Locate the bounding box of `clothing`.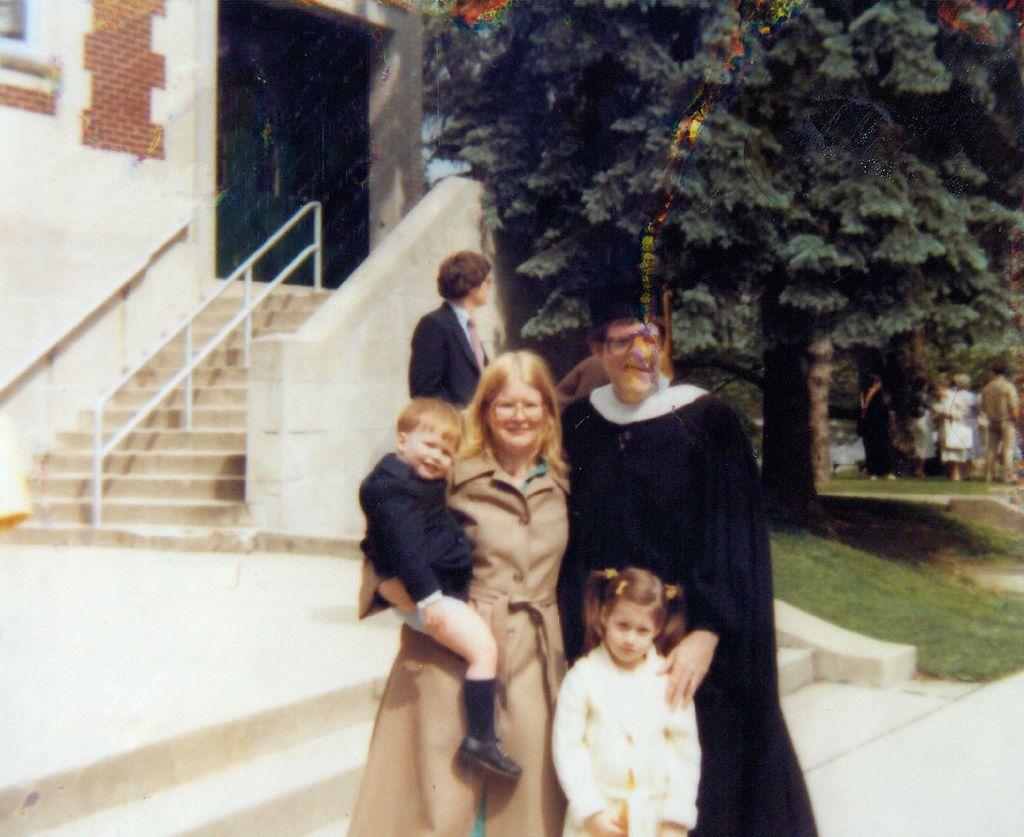
Bounding box: [545,626,709,836].
